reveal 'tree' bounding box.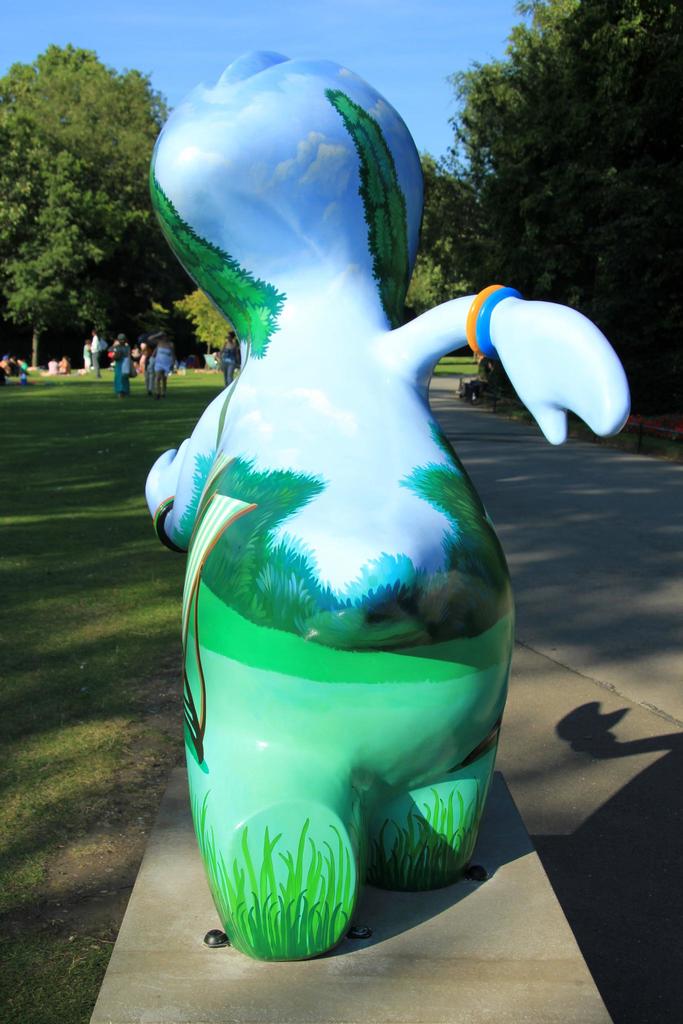
Revealed: detection(0, 23, 179, 363).
